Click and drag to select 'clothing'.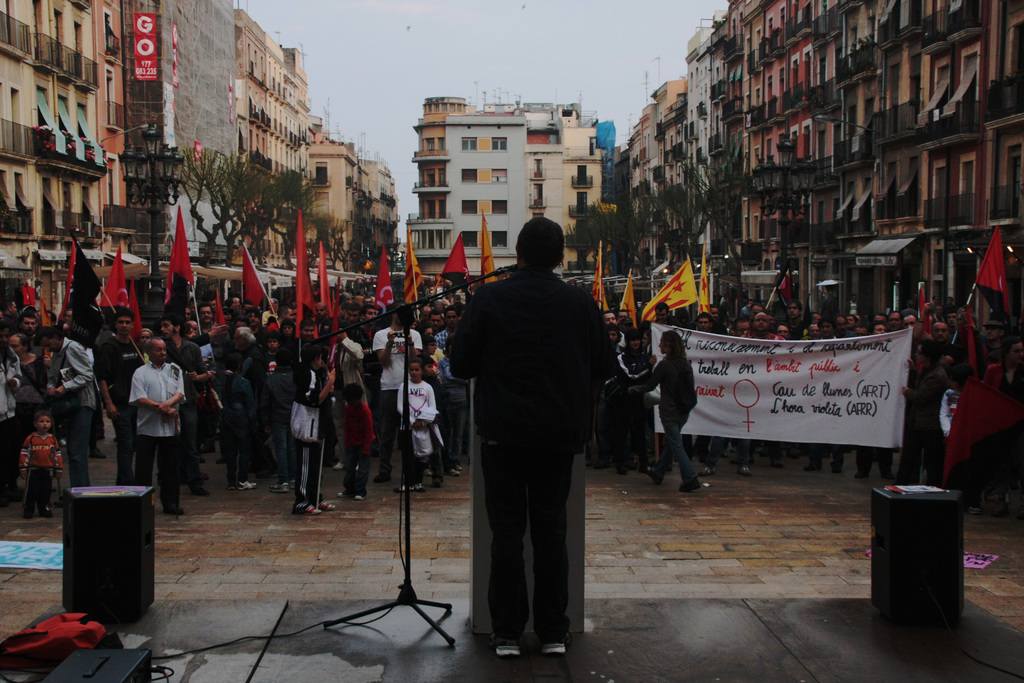
Selection: select_region(368, 323, 420, 470).
